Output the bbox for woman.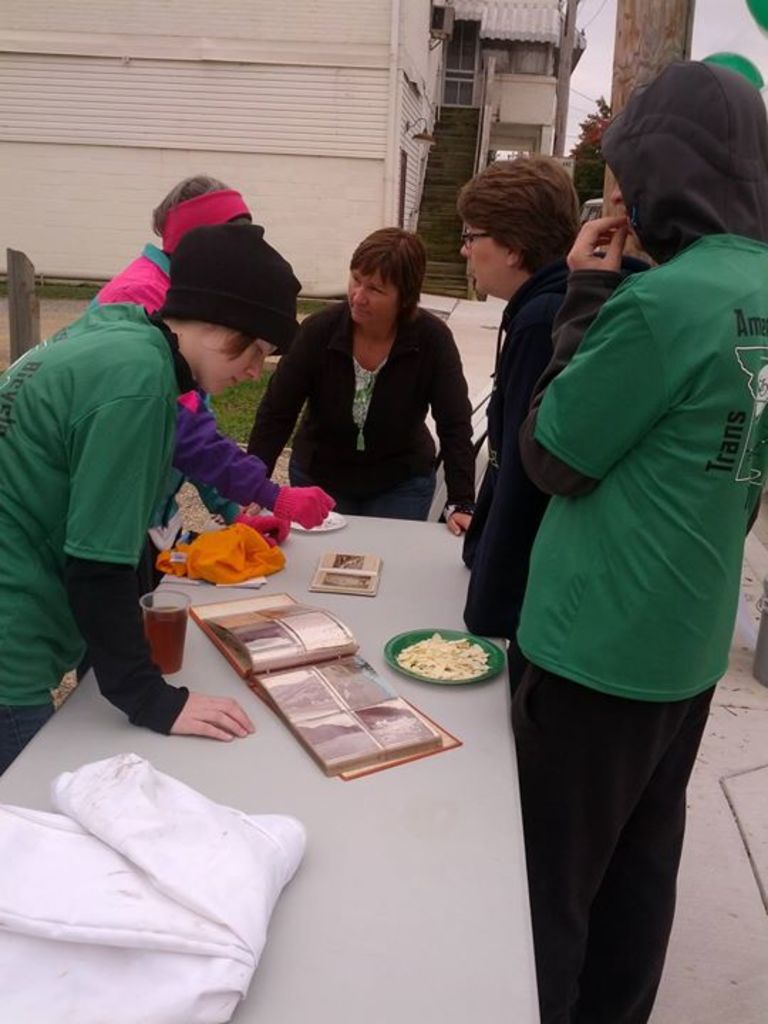
rect(439, 152, 637, 668).
